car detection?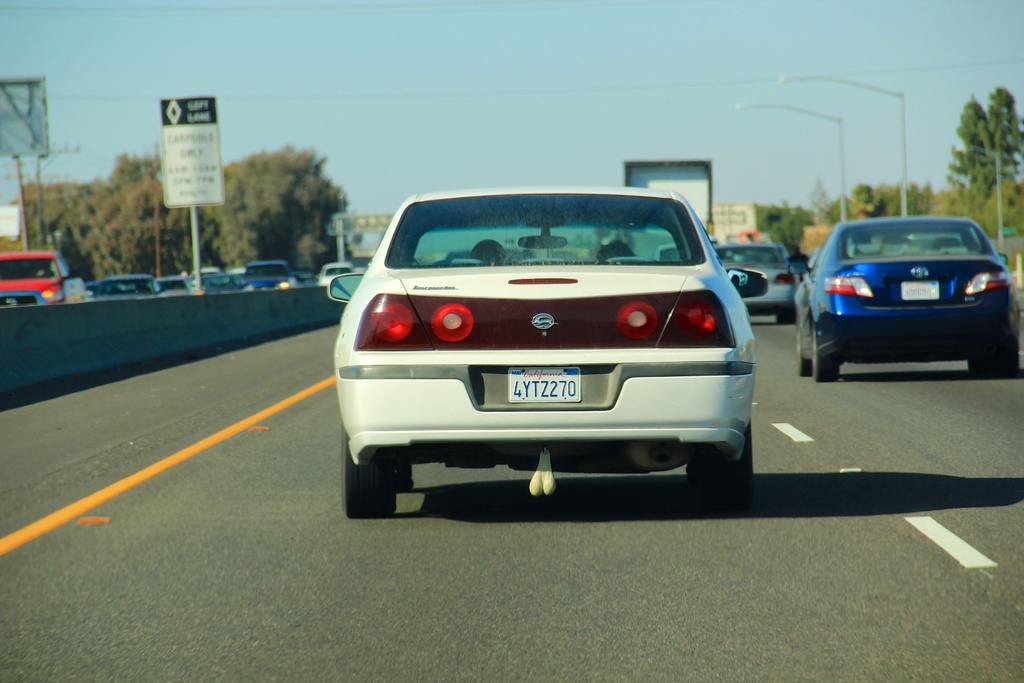
[157,276,187,297]
